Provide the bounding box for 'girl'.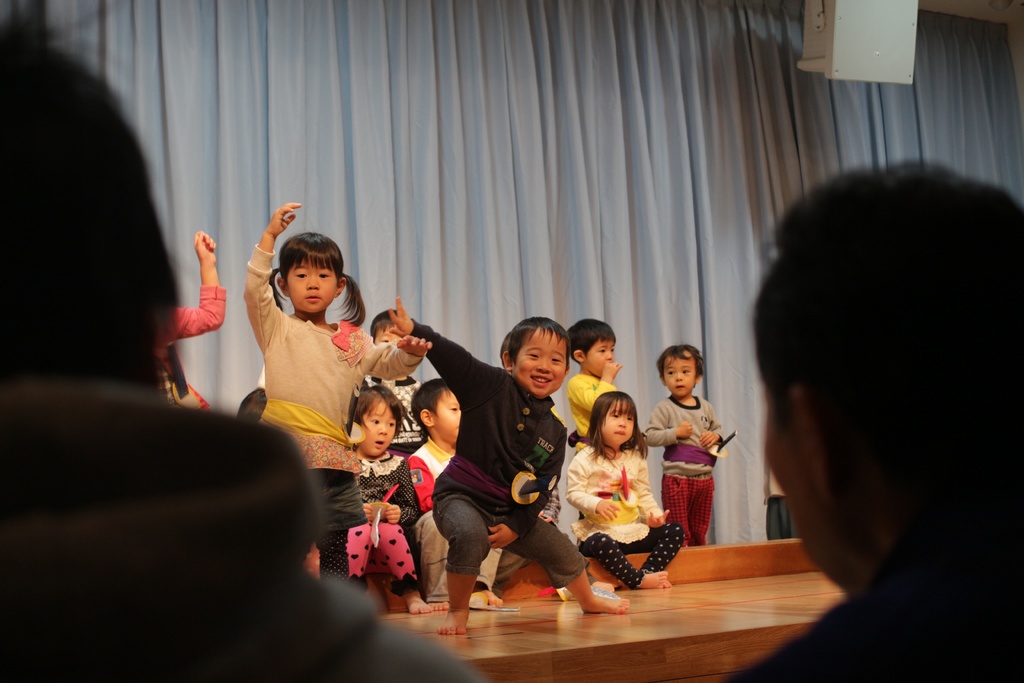
x1=642, y1=345, x2=730, y2=535.
